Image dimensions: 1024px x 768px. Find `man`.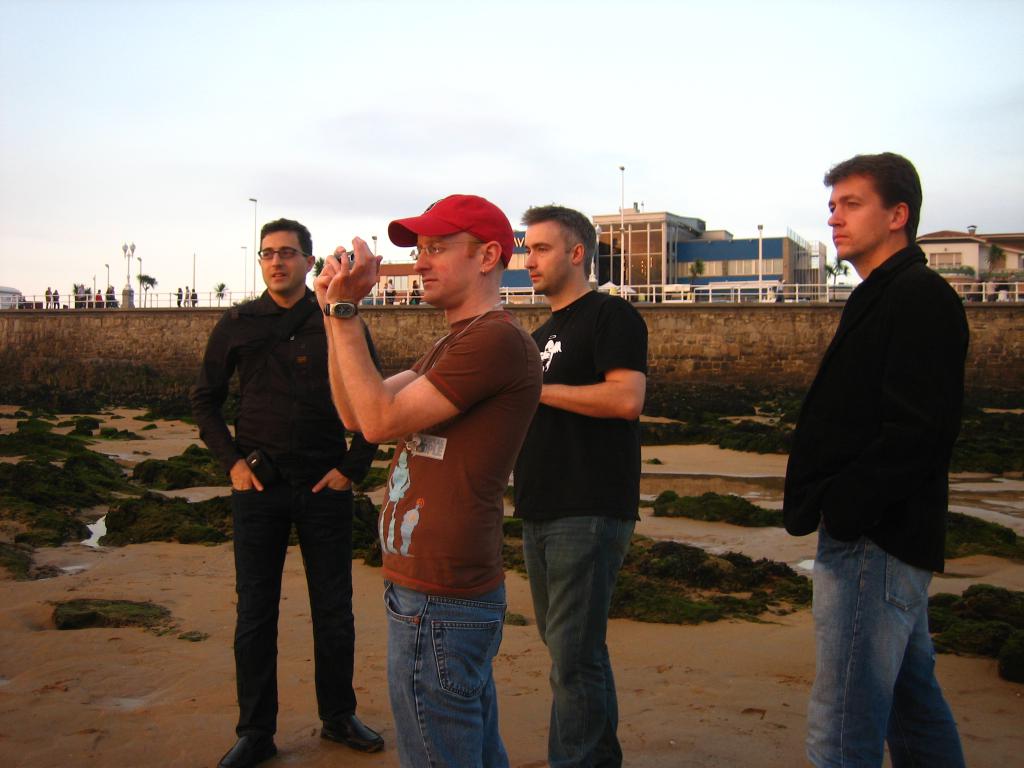
bbox=[514, 205, 649, 767].
